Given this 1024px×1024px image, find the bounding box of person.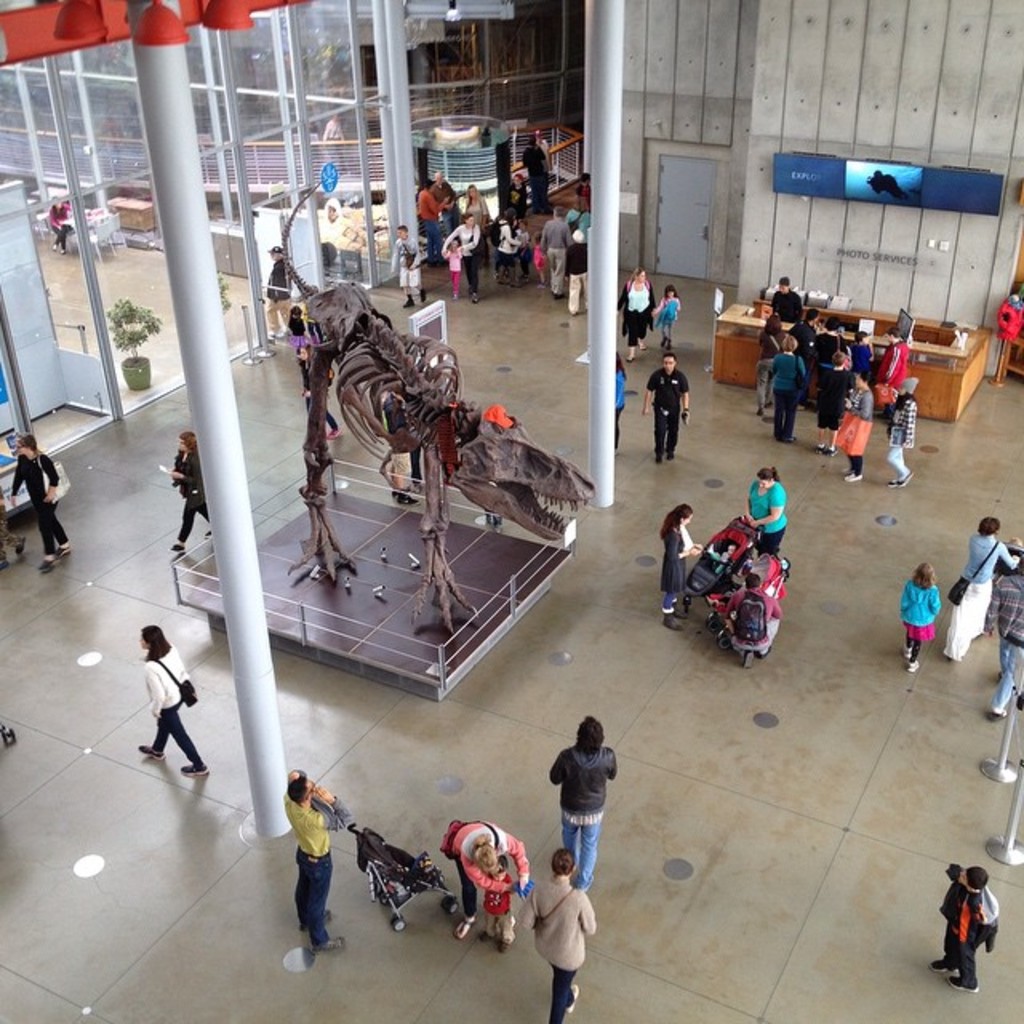
select_region(720, 573, 784, 669).
